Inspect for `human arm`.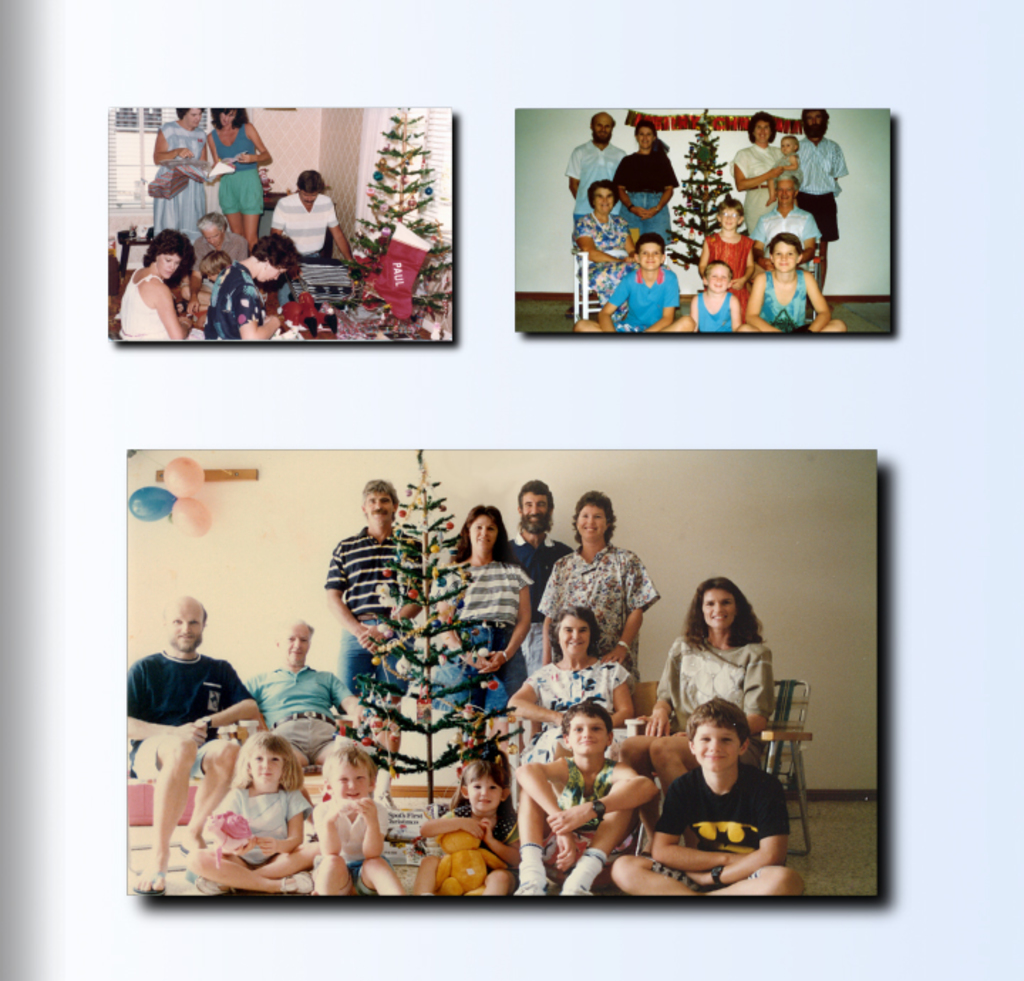
Inspection: crop(437, 574, 468, 644).
